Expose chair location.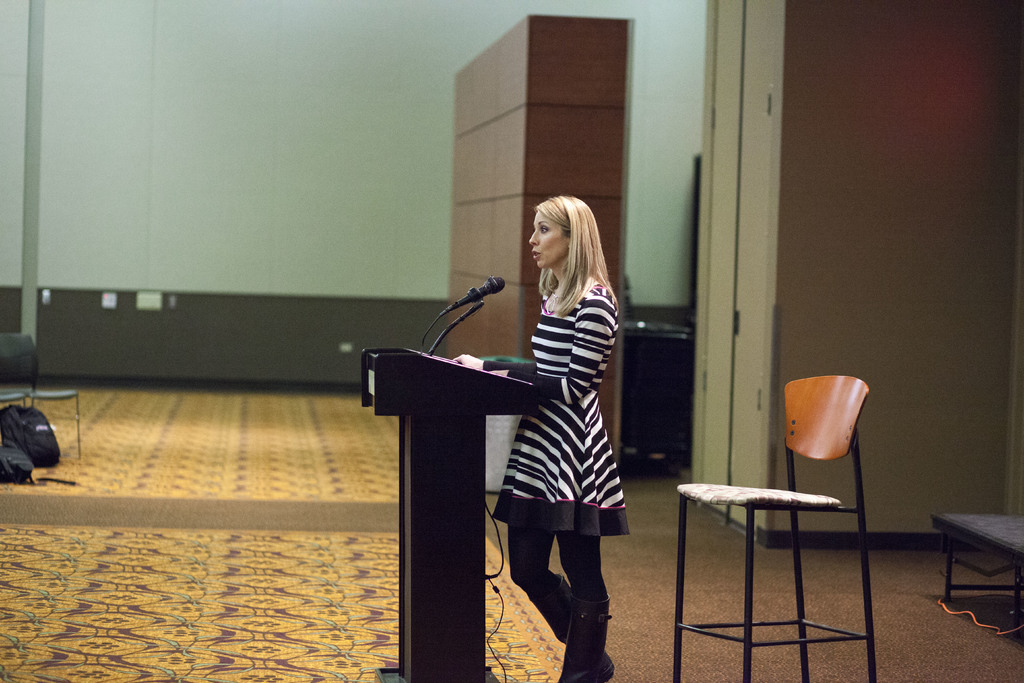
Exposed at box=[0, 331, 83, 456].
